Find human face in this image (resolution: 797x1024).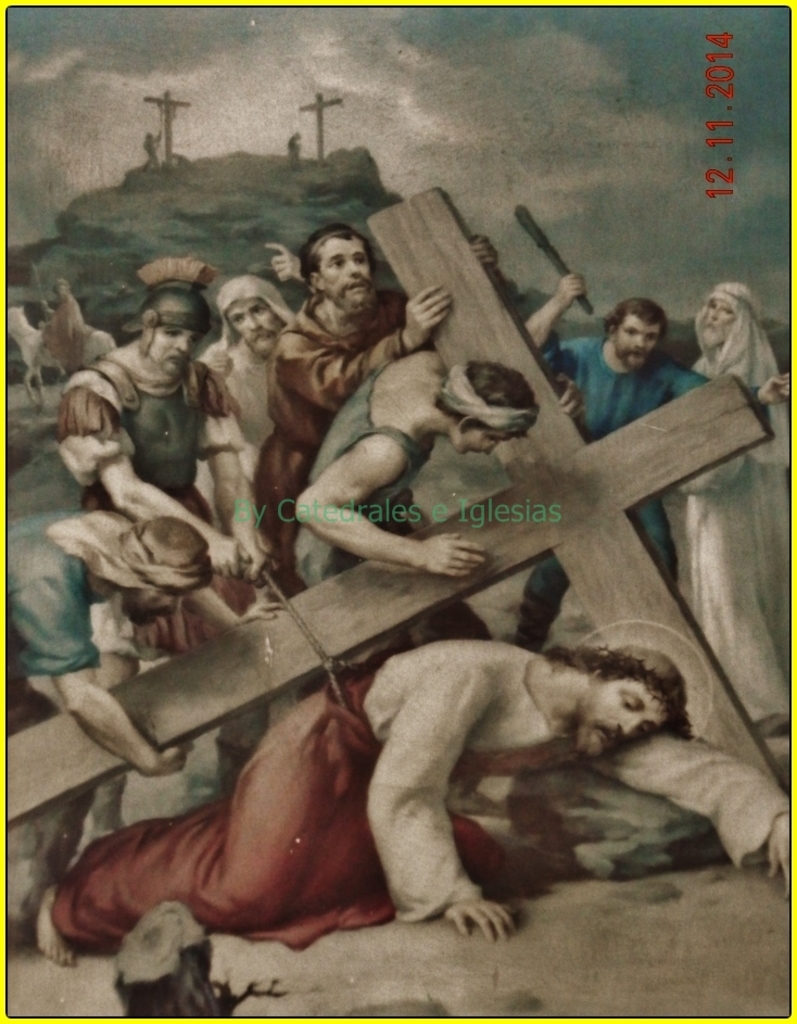
<region>320, 239, 376, 305</region>.
